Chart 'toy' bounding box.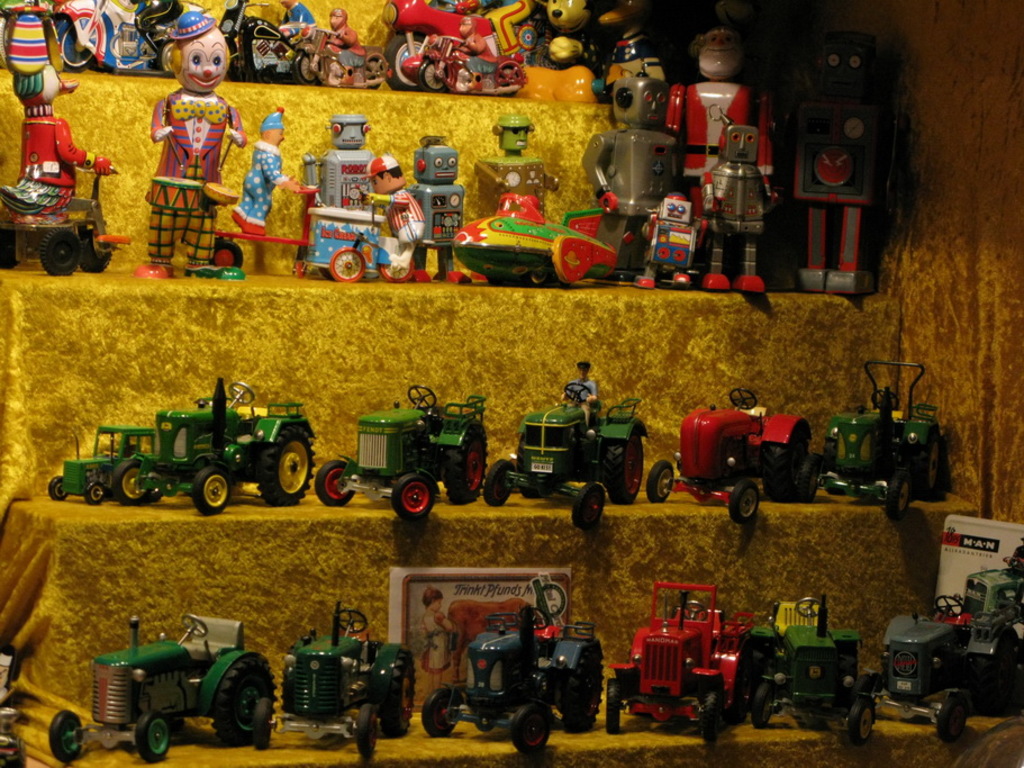
Charted: box(220, 0, 314, 83).
